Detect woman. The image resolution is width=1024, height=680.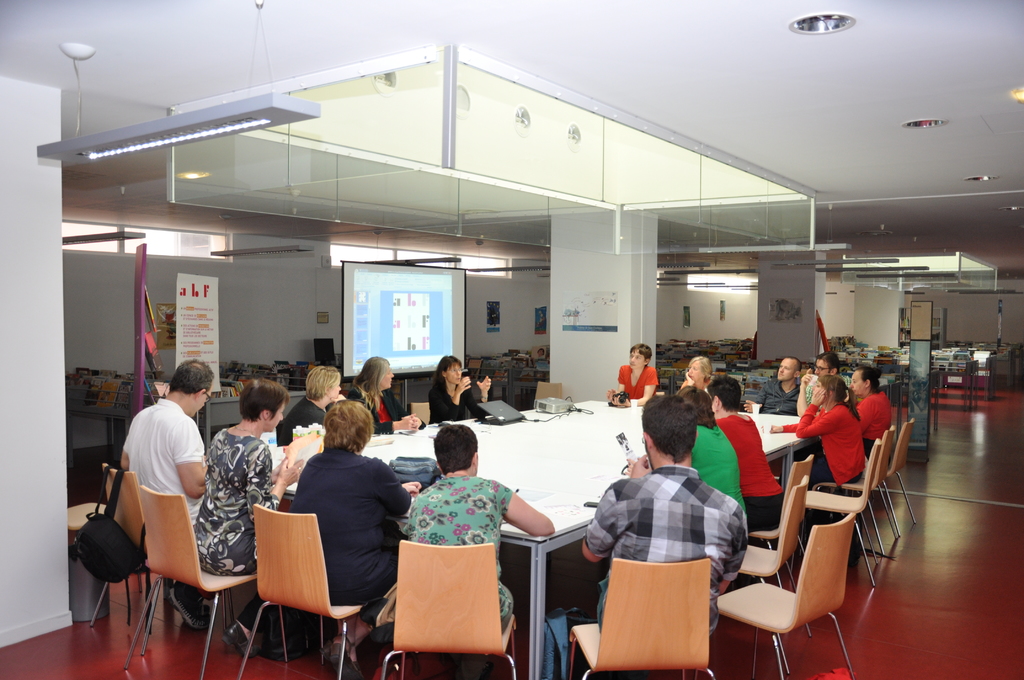
box(675, 385, 746, 512).
